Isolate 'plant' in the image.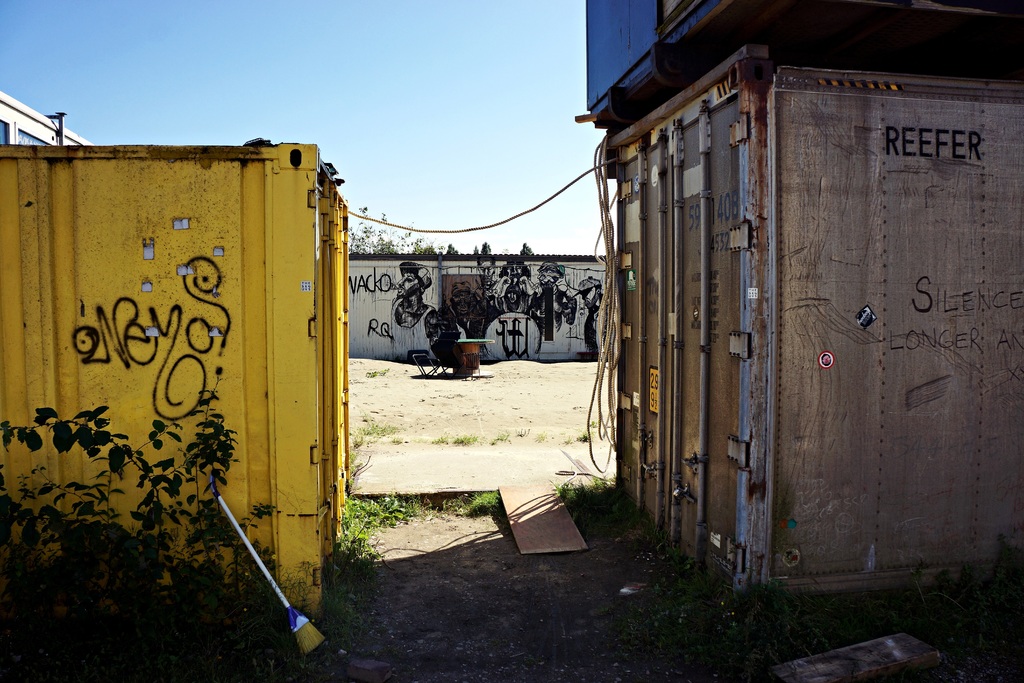
Isolated region: rect(450, 432, 480, 446).
